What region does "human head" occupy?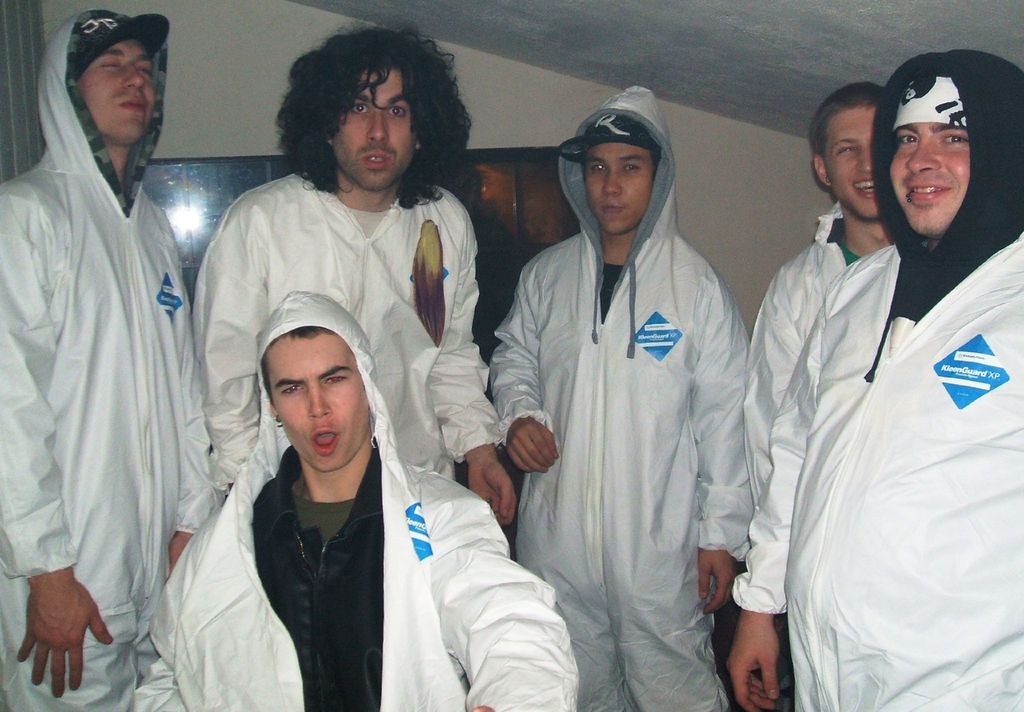
<region>890, 53, 1023, 235</region>.
